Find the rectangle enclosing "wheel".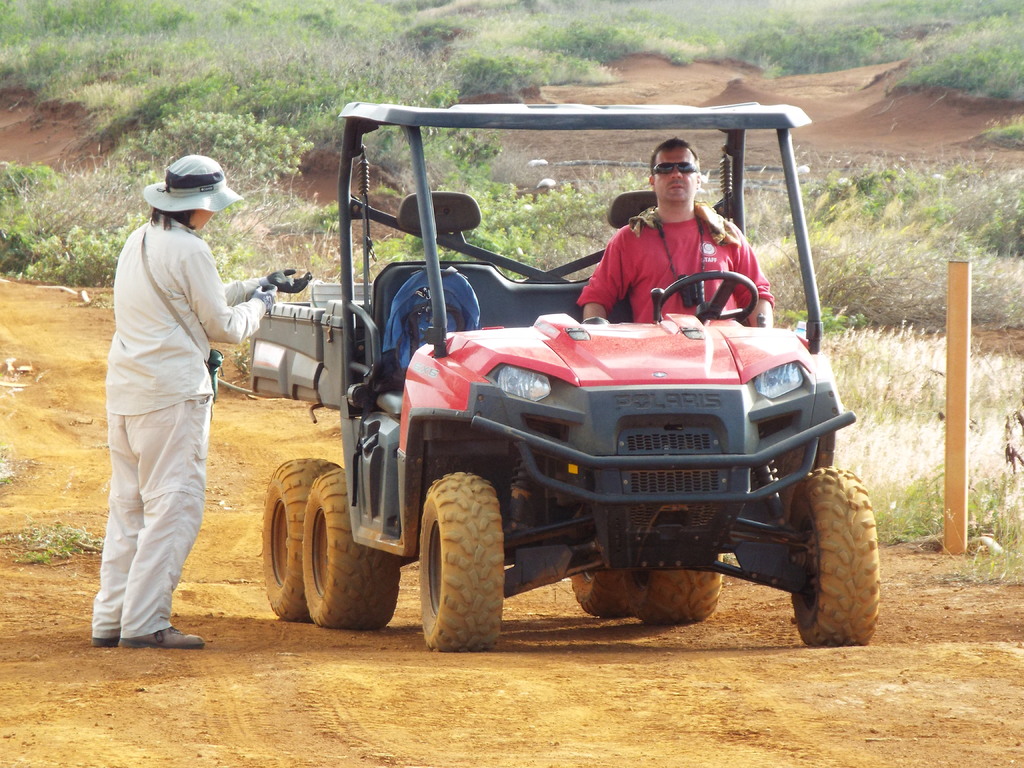
region(790, 465, 880, 648).
